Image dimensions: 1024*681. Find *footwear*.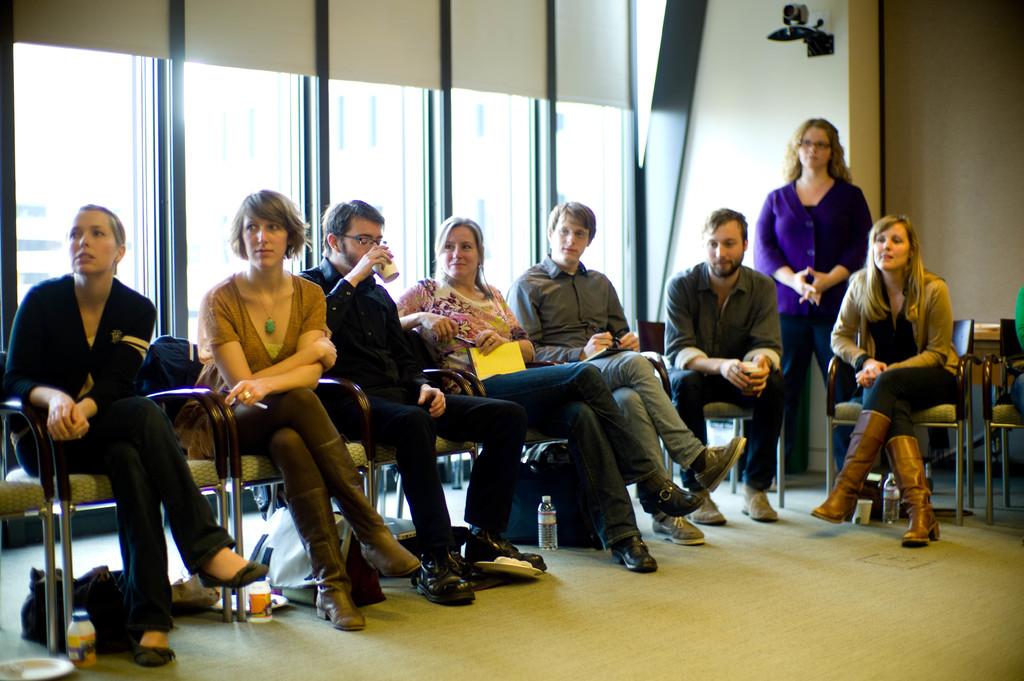
<box>639,482,704,513</box>.
